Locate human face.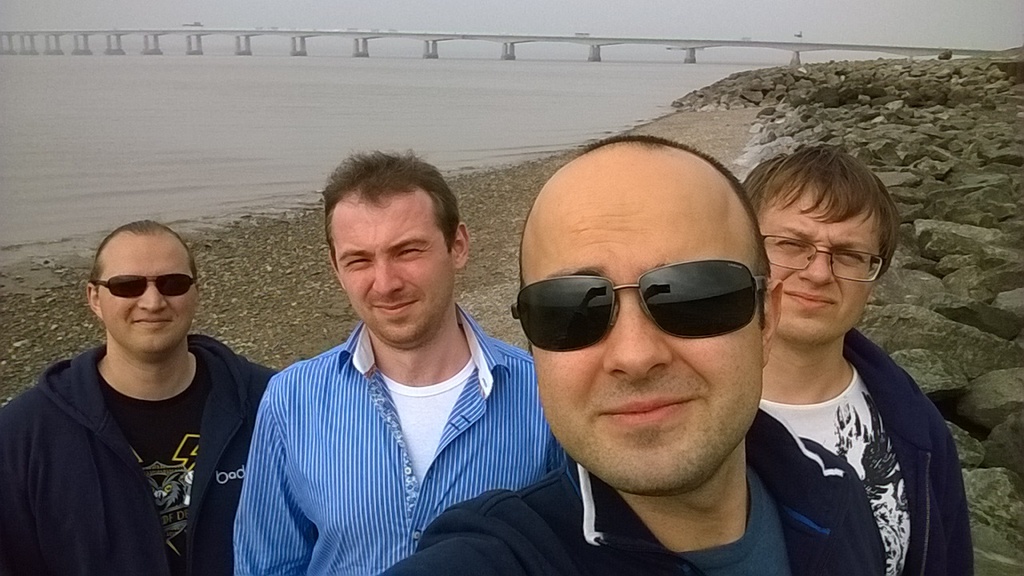
Bounding box: region(756, 179, 884, 344).
